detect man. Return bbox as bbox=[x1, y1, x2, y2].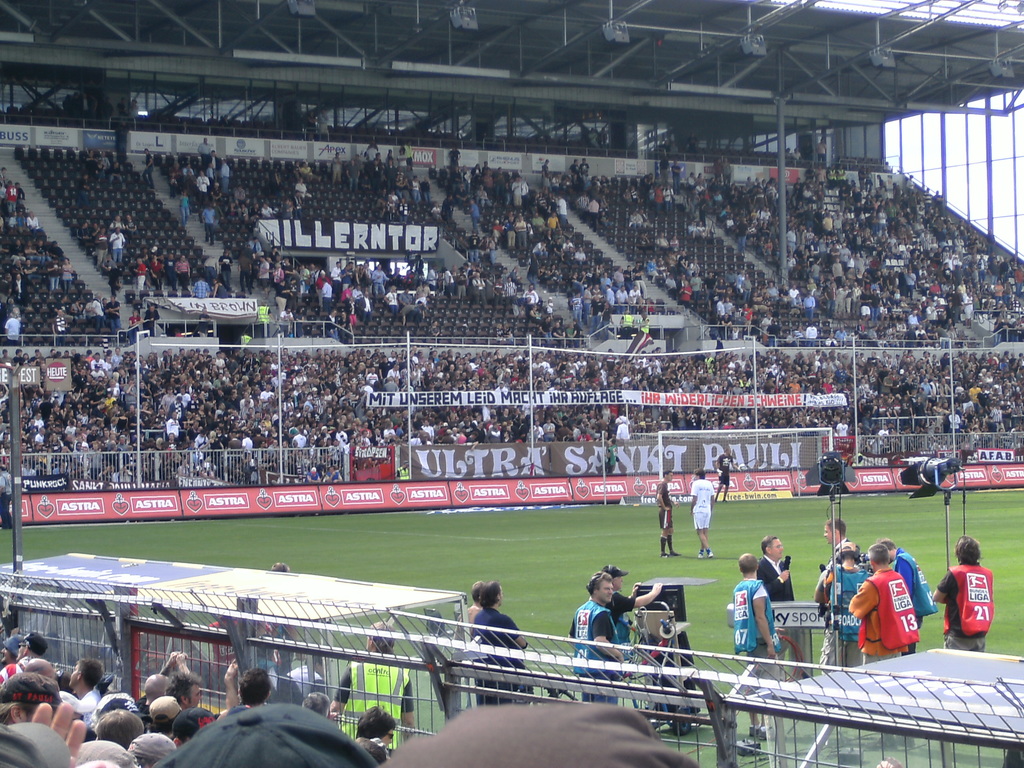
bbox=[396, 198, 406, 220].
